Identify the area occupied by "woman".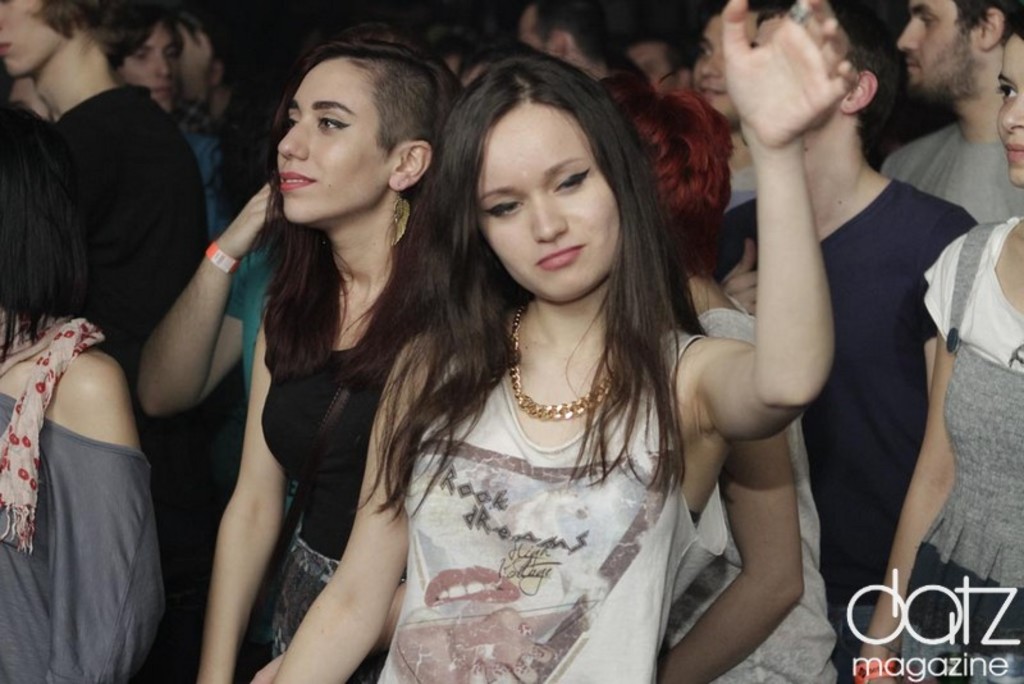
Area: BBox(269, 0, 864, 683).
